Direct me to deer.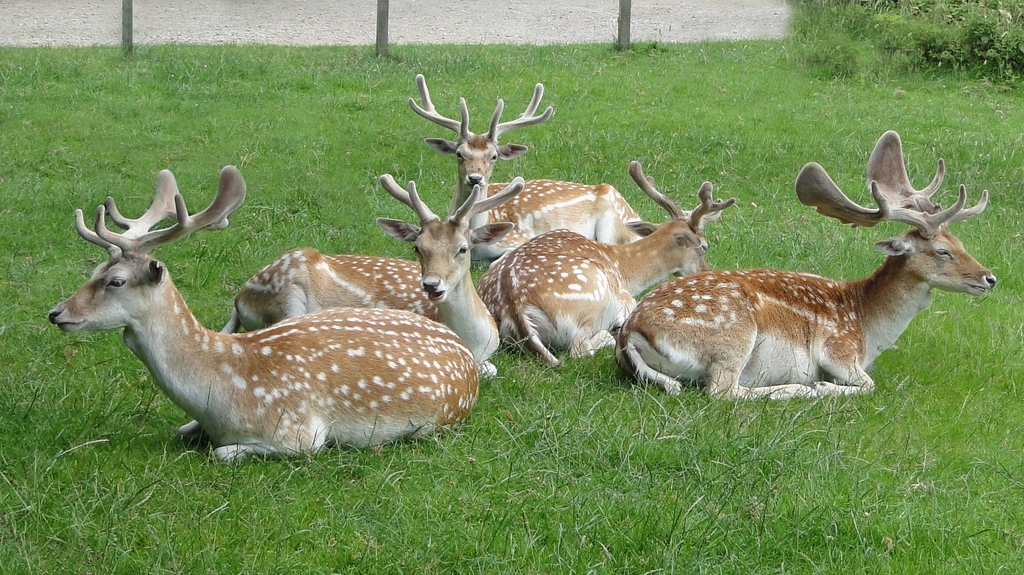
Direction: locate(479, 156, 735, 366).
